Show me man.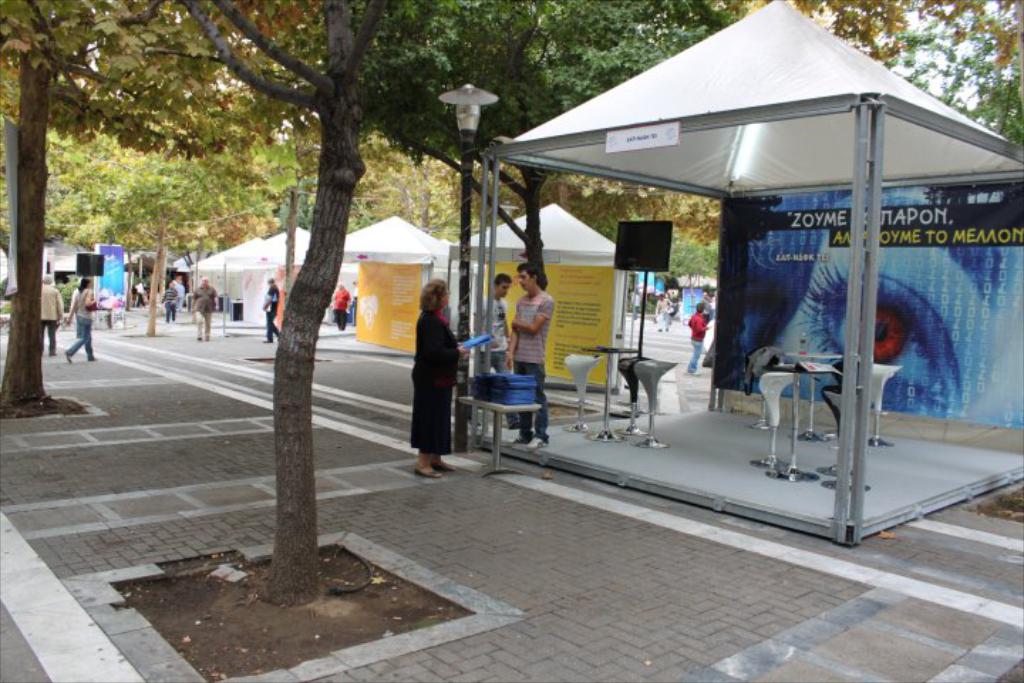
man is here: bbox(191, 275, 220, 343).
